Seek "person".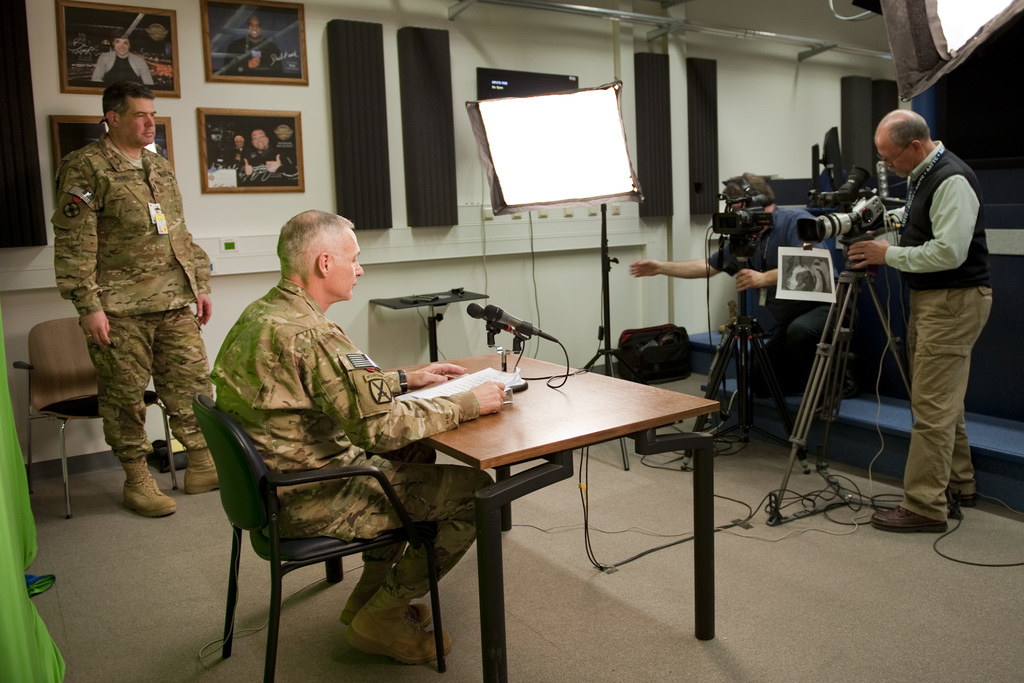
x1=49, y1=78, x2=213, y2=520.
